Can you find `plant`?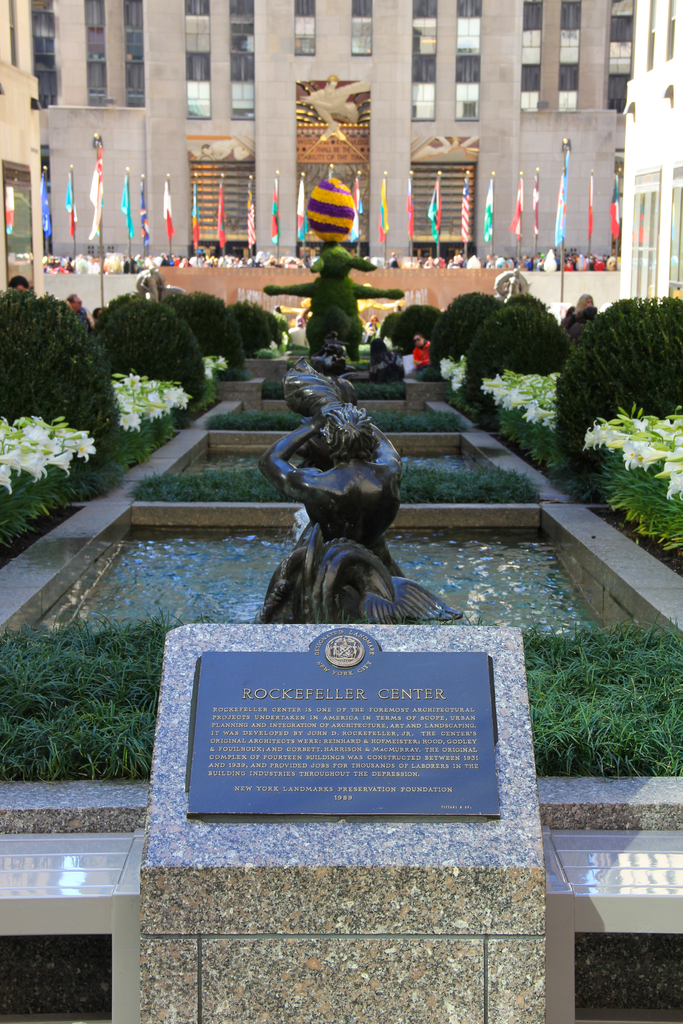
Yes, bounding box: [388, 462, 541, 506].
